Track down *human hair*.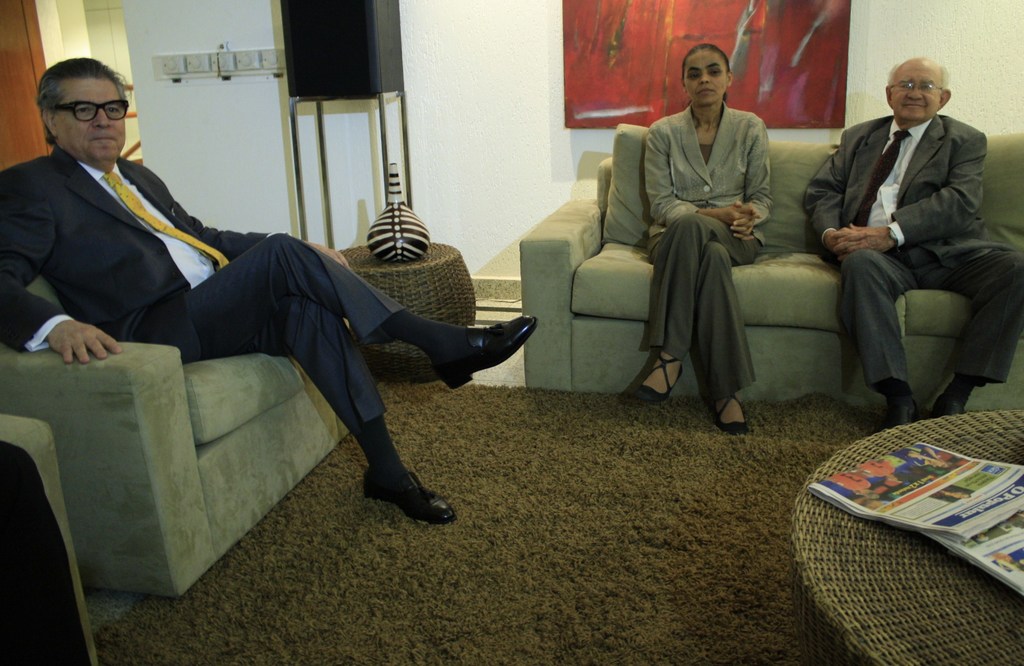
Tracked to crop(28, 54, 126, 157).
